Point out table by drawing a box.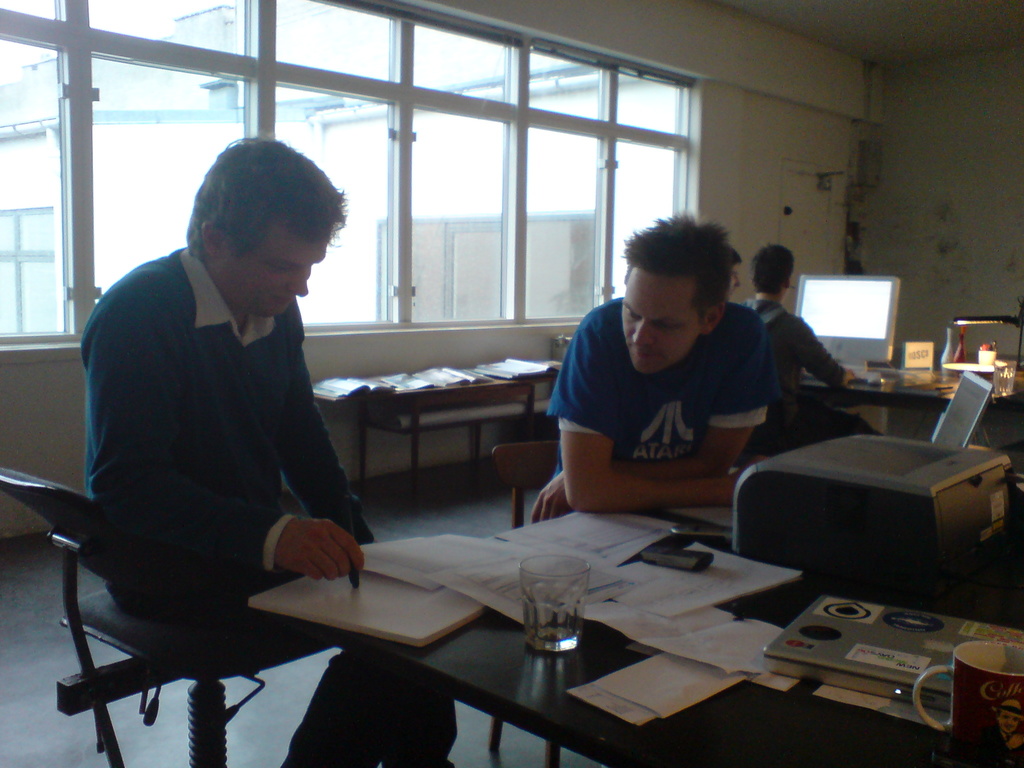
{"x1": 300, "y1": 348, "x2": 561, "y2": 497}.
